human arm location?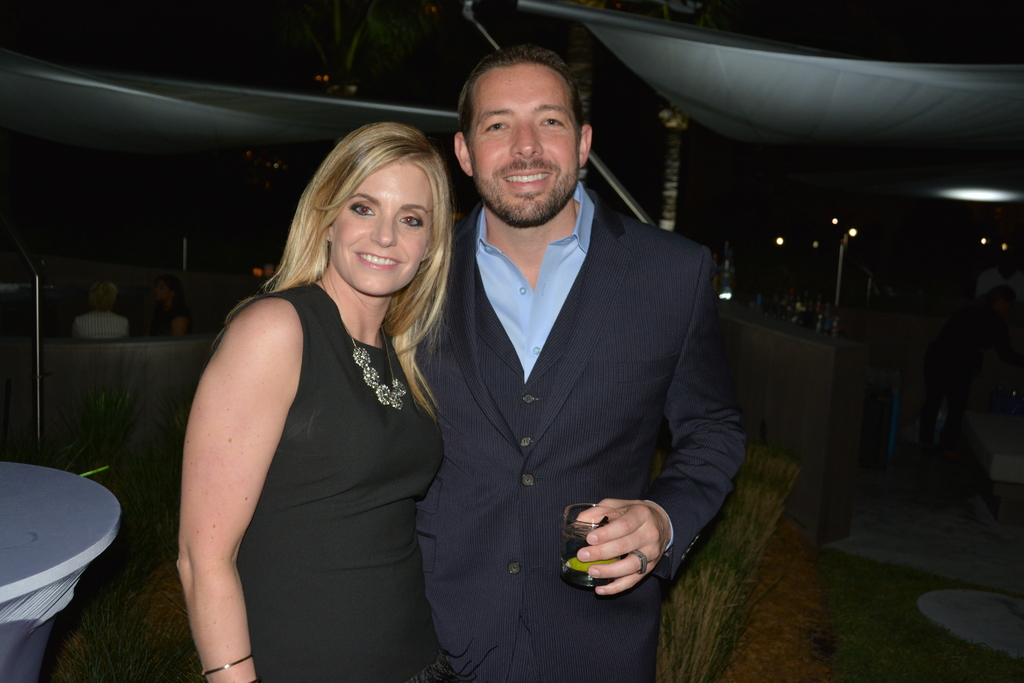
x1=563, y1=242, x2=757, y2=602
